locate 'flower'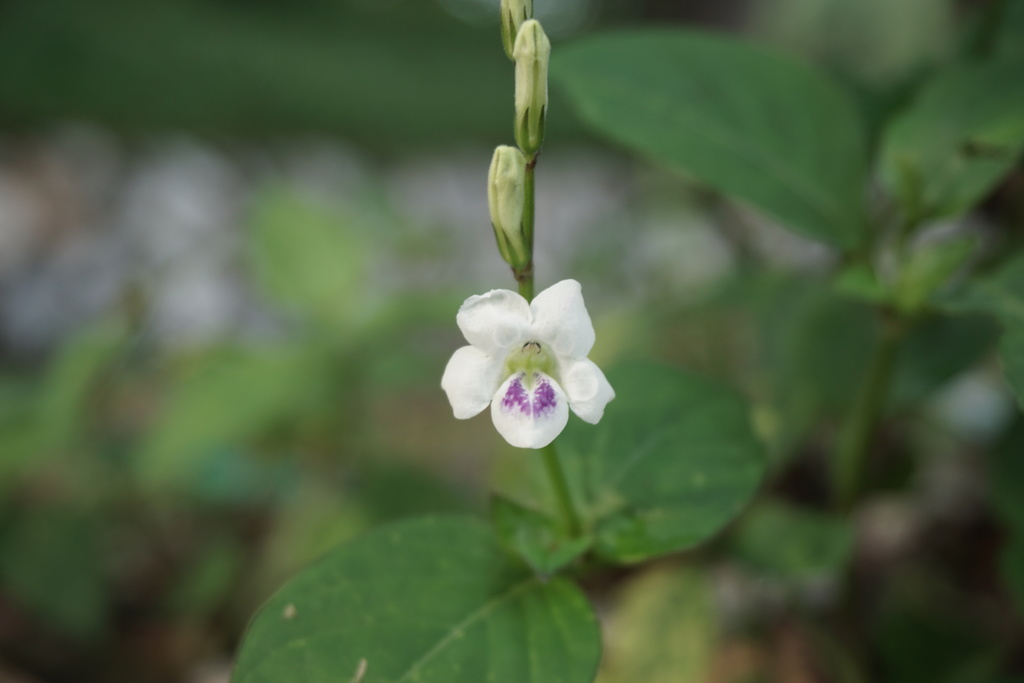
{"left": 435, "top": 271, "right": 615, "bottom": 455}
